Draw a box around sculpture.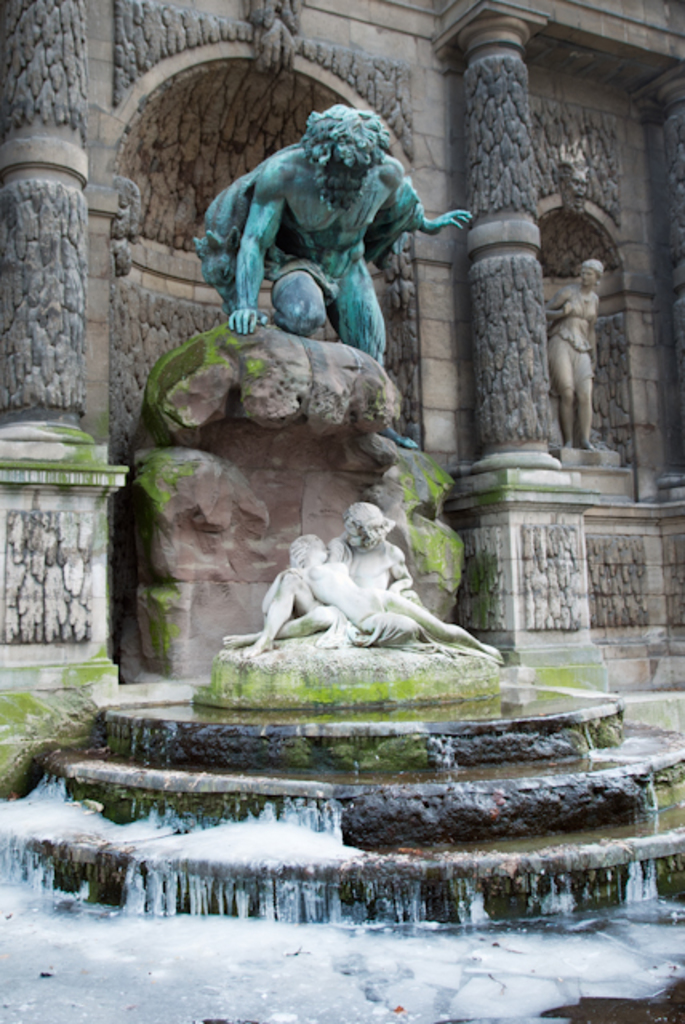
x1=224 y1=498 x2=519 y2=667.
